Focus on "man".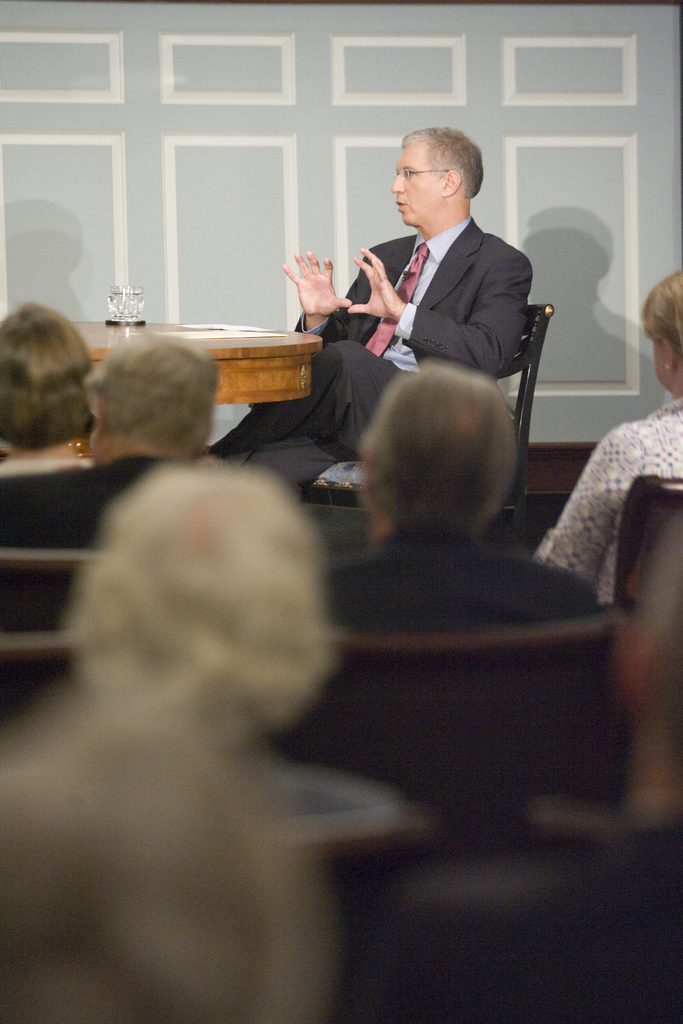
Focused at 0, 333, 217, 633.
